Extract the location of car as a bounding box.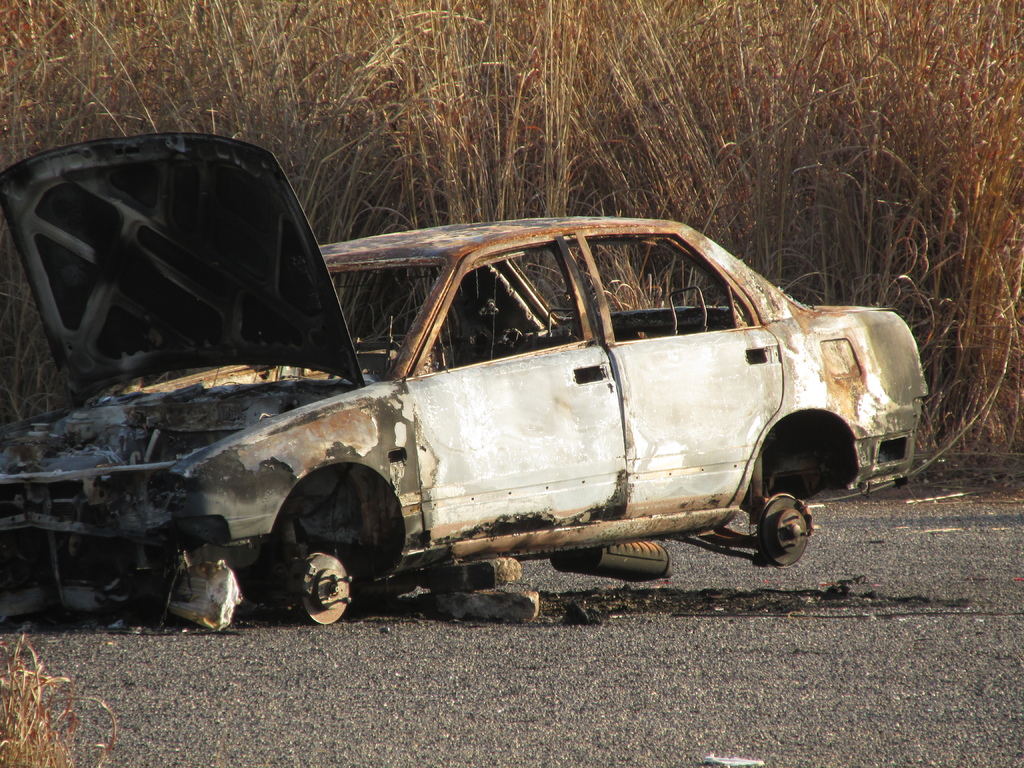
left=29, top=186, right=910, bottom=628.
